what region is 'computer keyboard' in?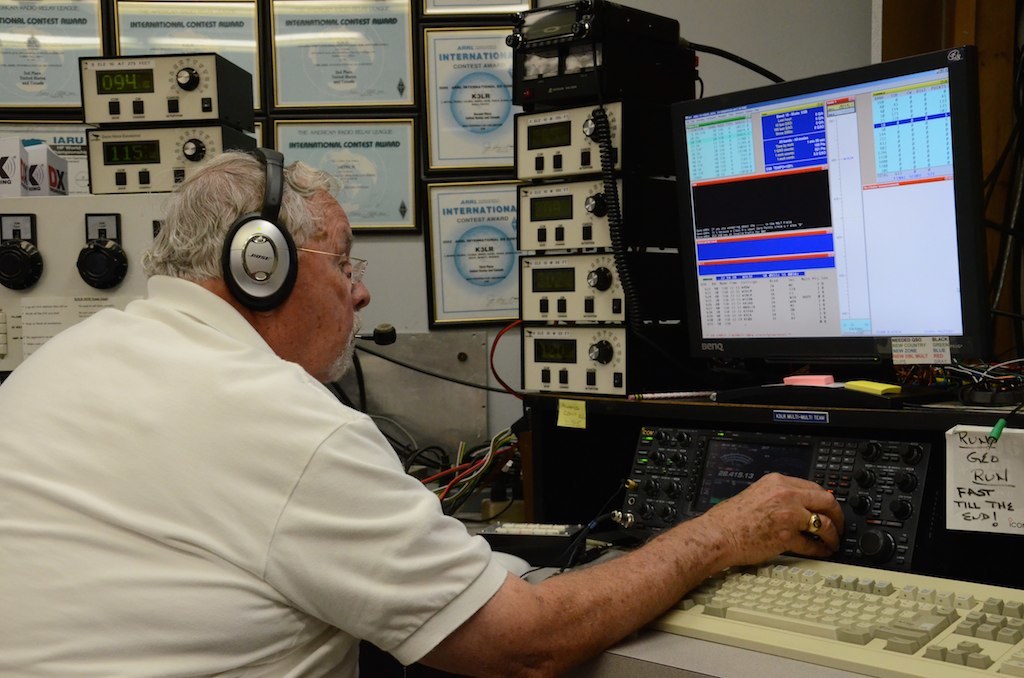
648/550/1023/677.
